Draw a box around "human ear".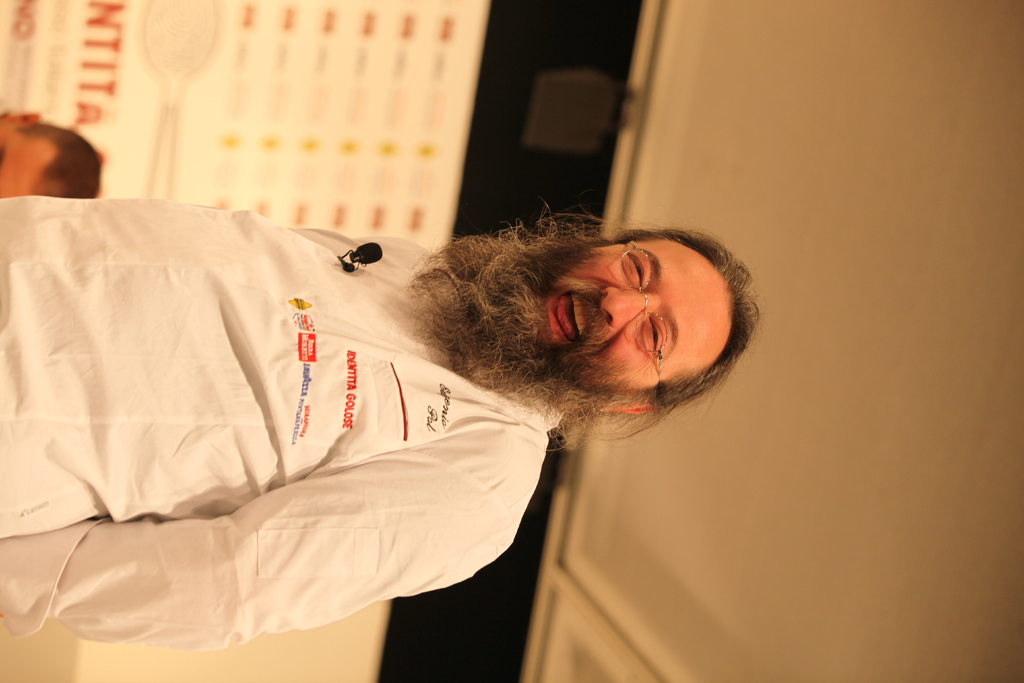
bbox(597, 399, 658, 416).
